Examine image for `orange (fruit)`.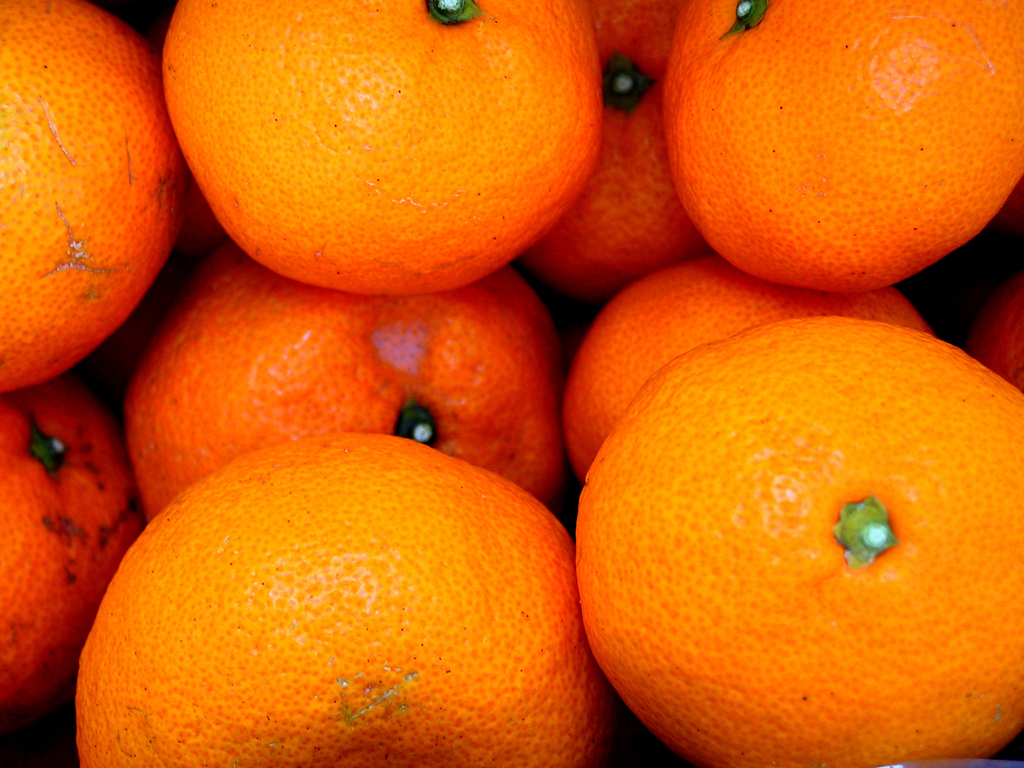
Examination result: 151, 0, 599, 290.
